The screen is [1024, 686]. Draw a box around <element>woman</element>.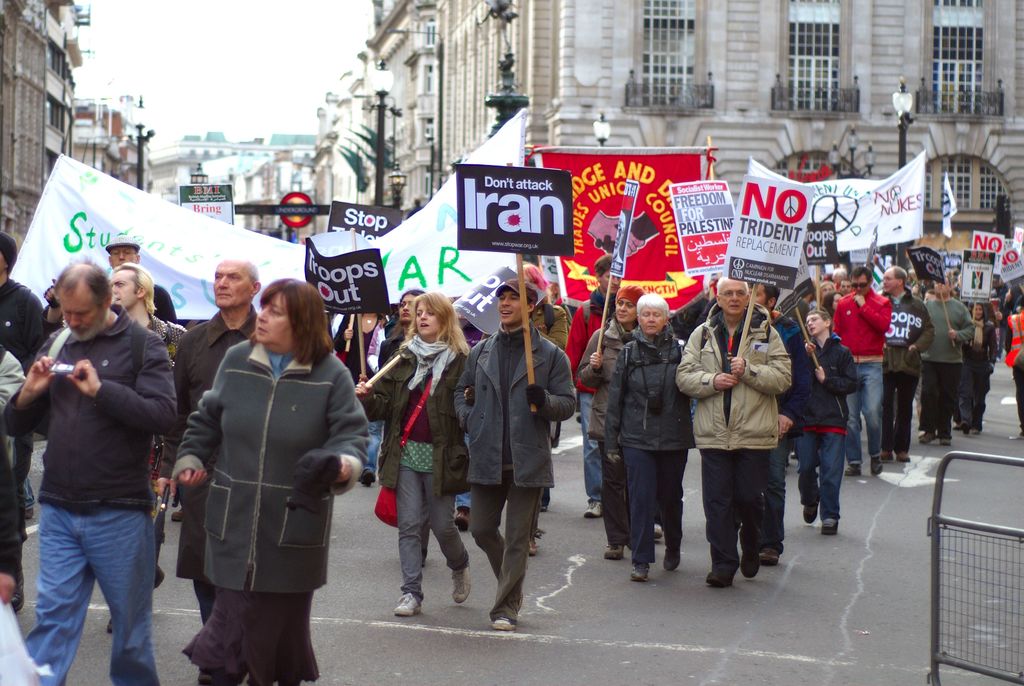
x1=166 y1=266 x2=376 y2=685.
